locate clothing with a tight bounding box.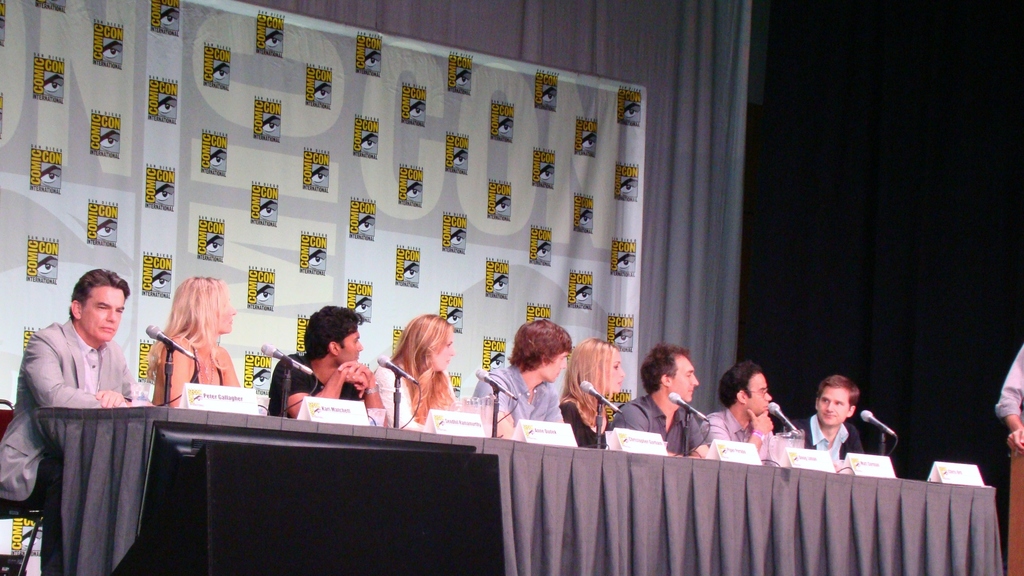
Rect(466, 363, 568, 432).
